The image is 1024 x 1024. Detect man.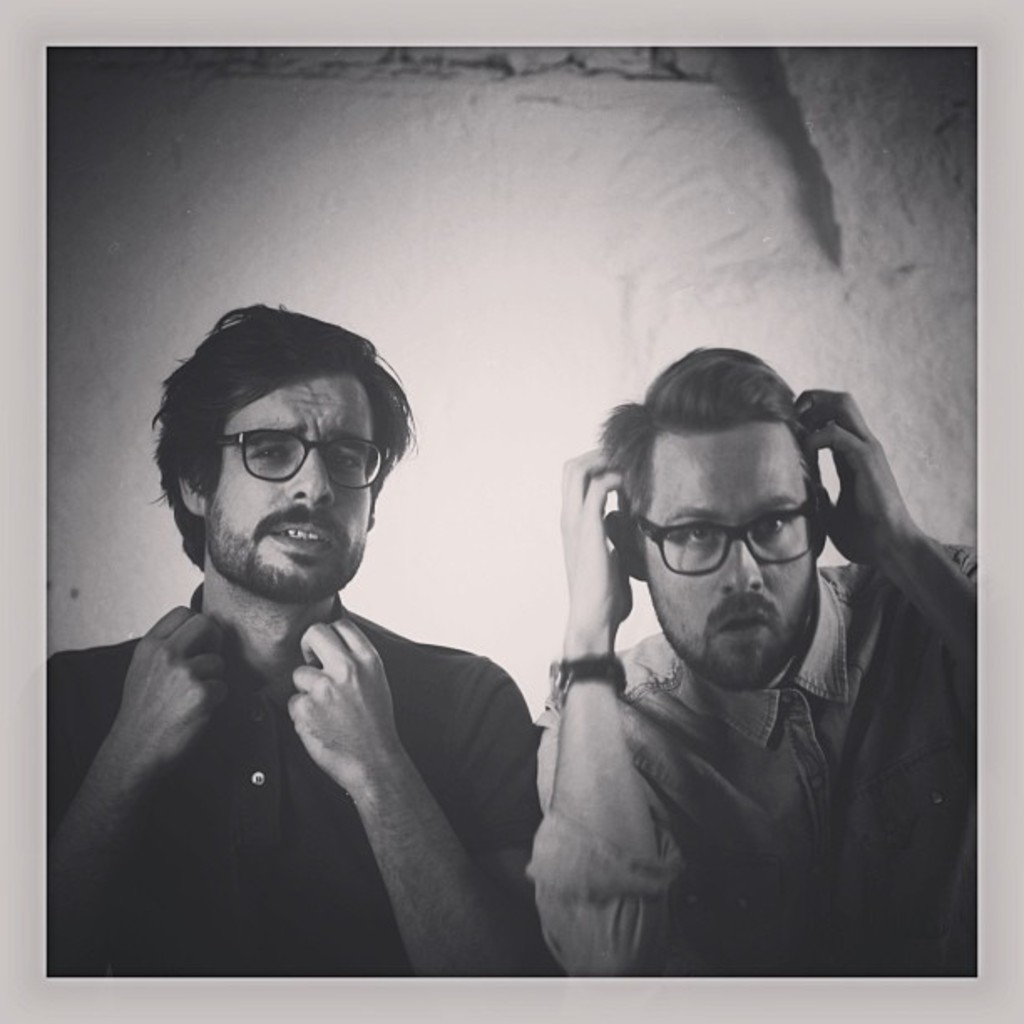
Detection: bbox=(484, 333, 964, 986).
